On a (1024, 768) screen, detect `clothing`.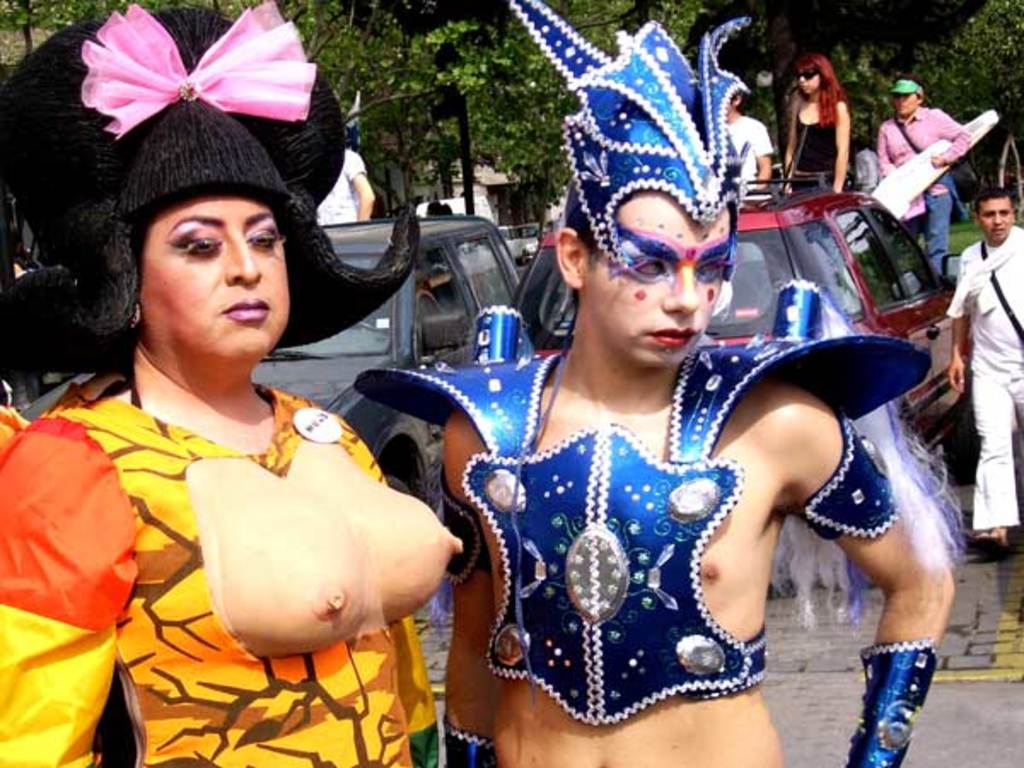
bbox(872, 113, 983, 266).
